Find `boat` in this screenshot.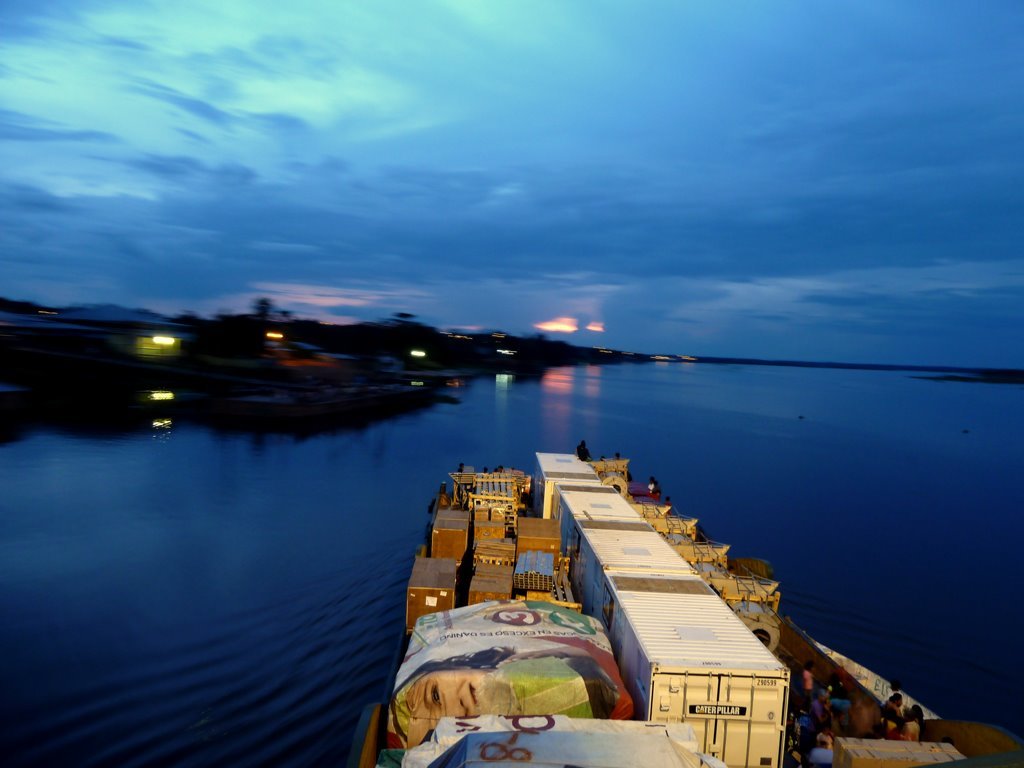
The bounding box for `boat` is region(403, 429, 839, 712).
